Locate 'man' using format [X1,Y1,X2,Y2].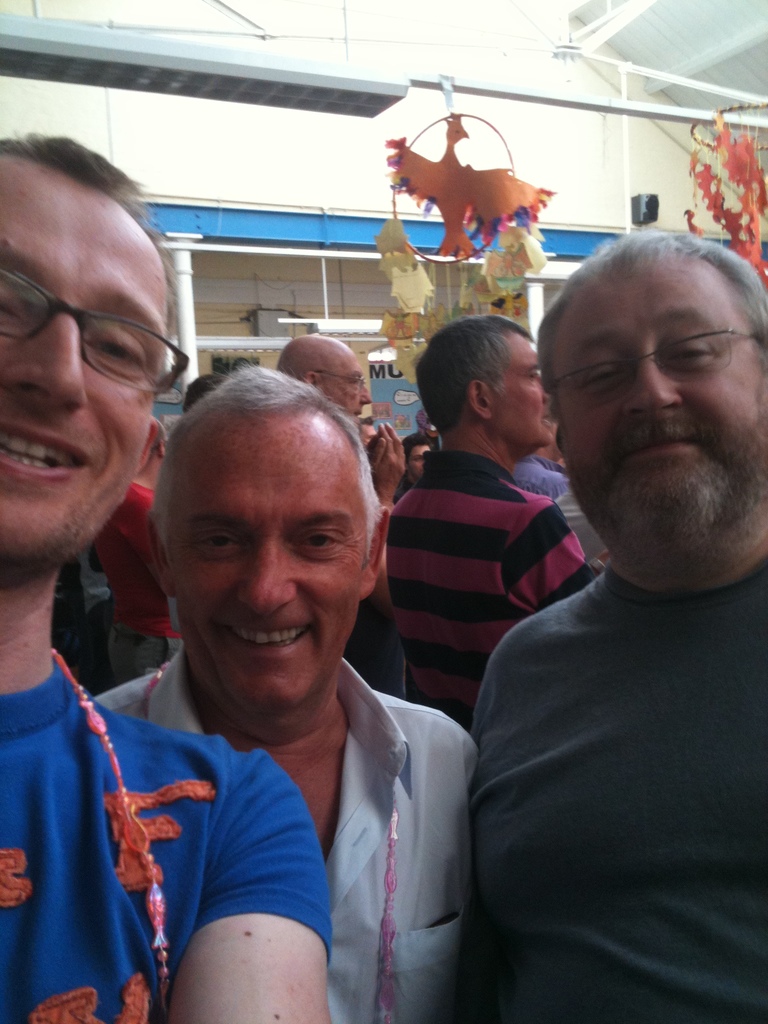
[0,132,337,1023].
